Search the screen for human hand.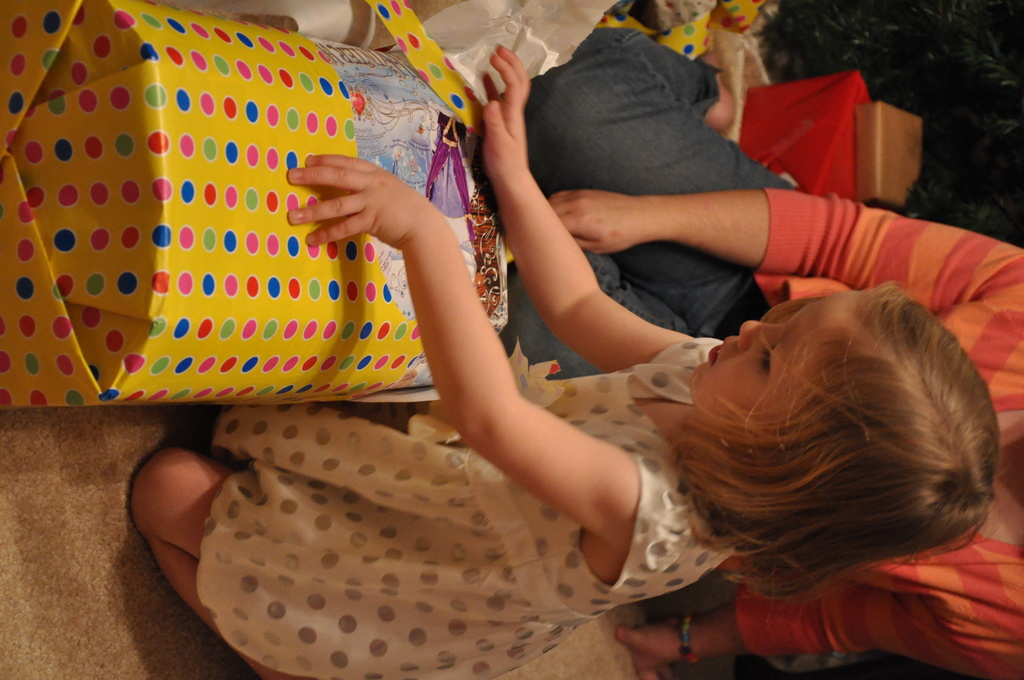
Found at (left=481, top=44, right=527, bottom=183).
